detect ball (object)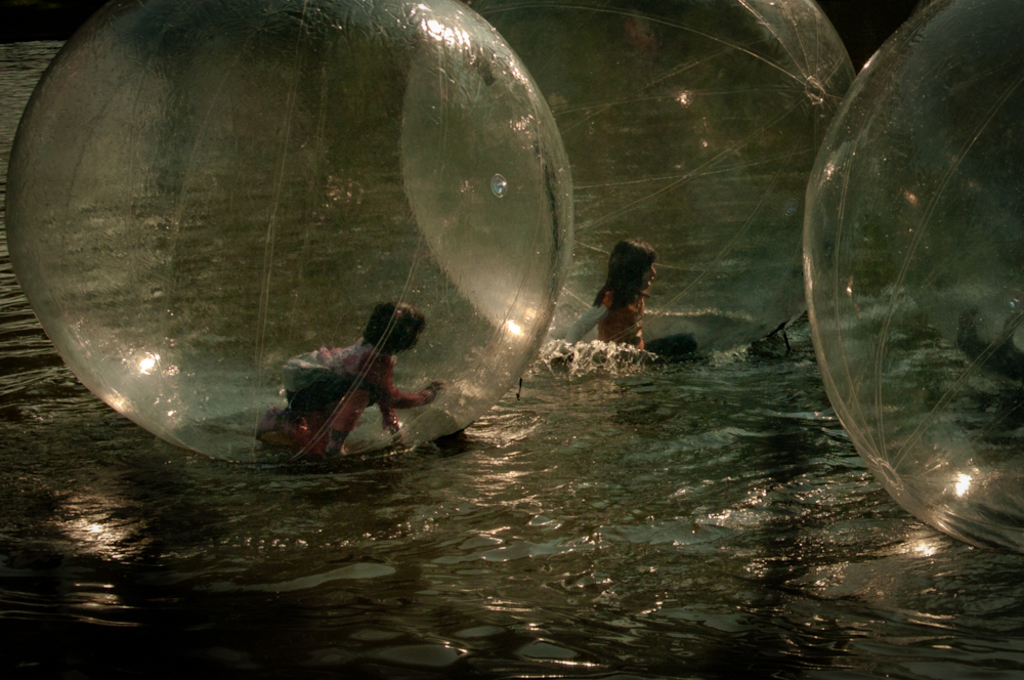
detection(2, 1, 566, 461)
